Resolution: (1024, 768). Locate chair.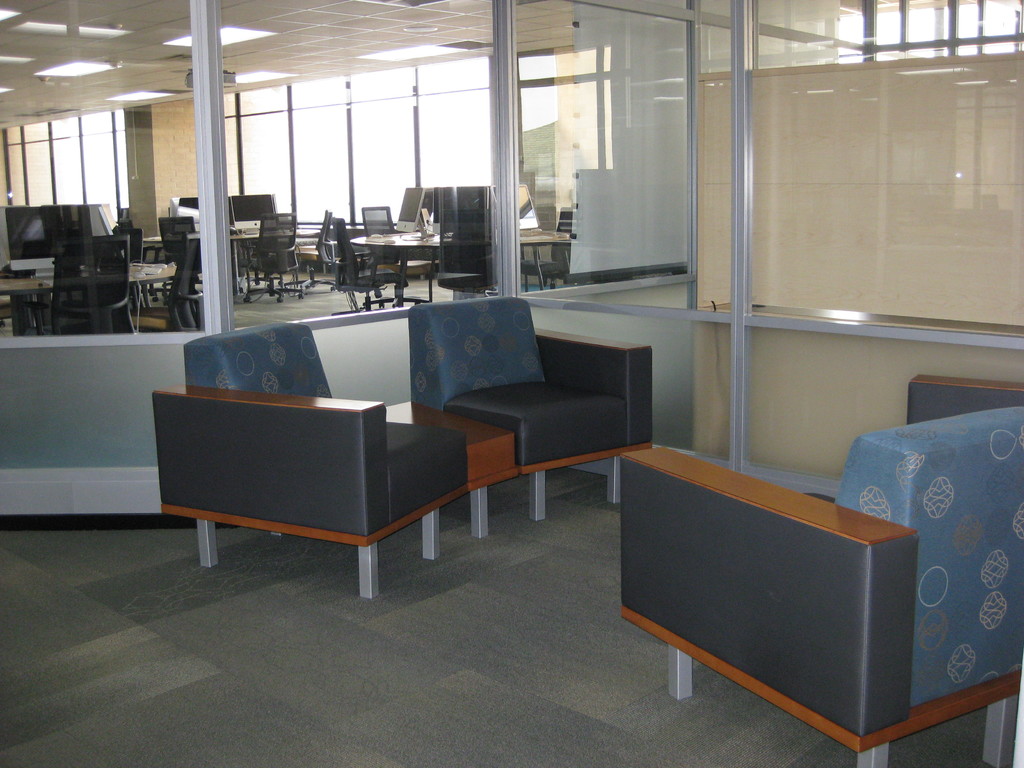
{"x1": 358, "y1": 204, "x2": 435, "y2": 301}.
